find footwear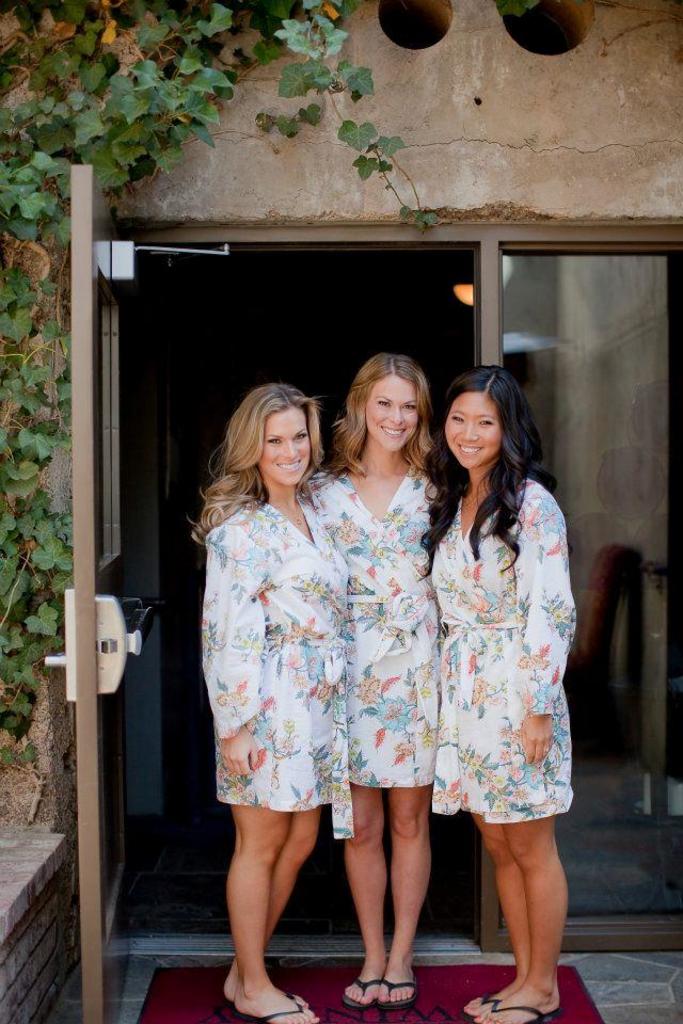
[left=343, top=974, right=378, bottom=1010]
